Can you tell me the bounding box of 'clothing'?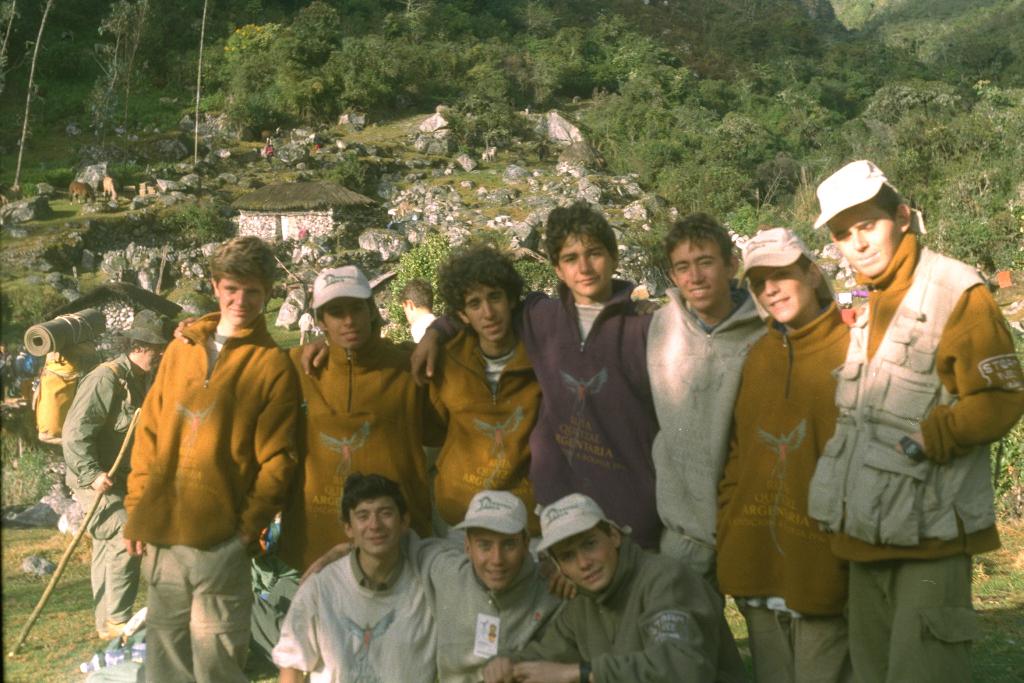
x1=436 y1=548 x2=570 y2=682.
